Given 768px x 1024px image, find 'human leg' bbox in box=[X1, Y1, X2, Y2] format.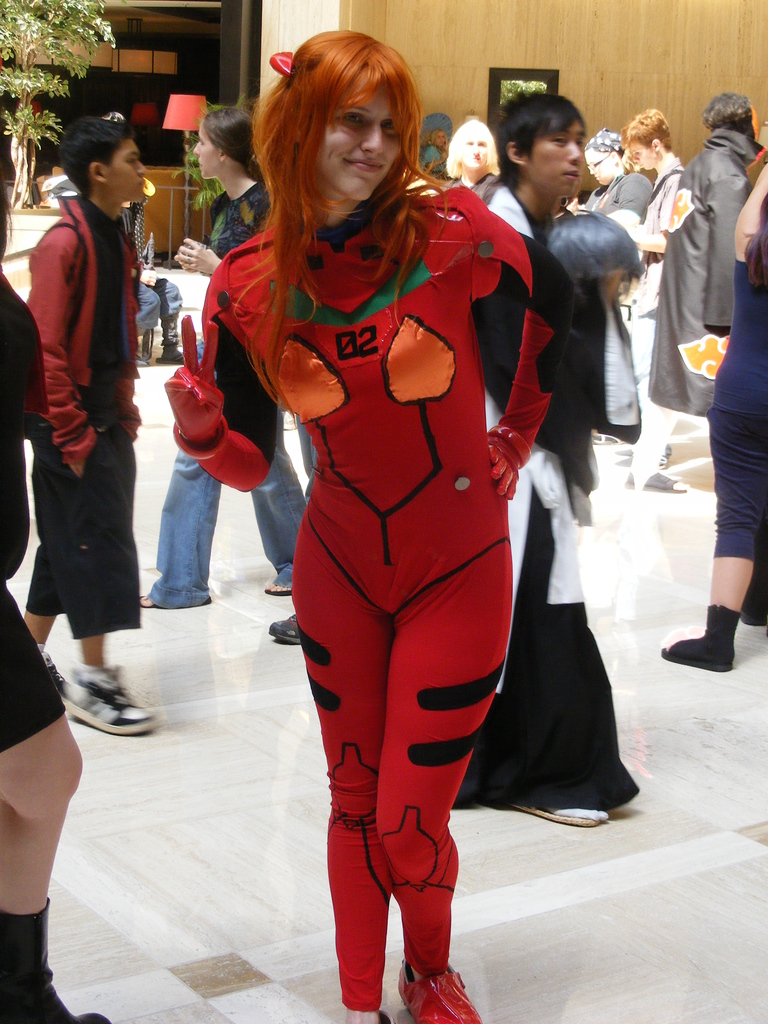
box=[663, 400, 767, 671].
